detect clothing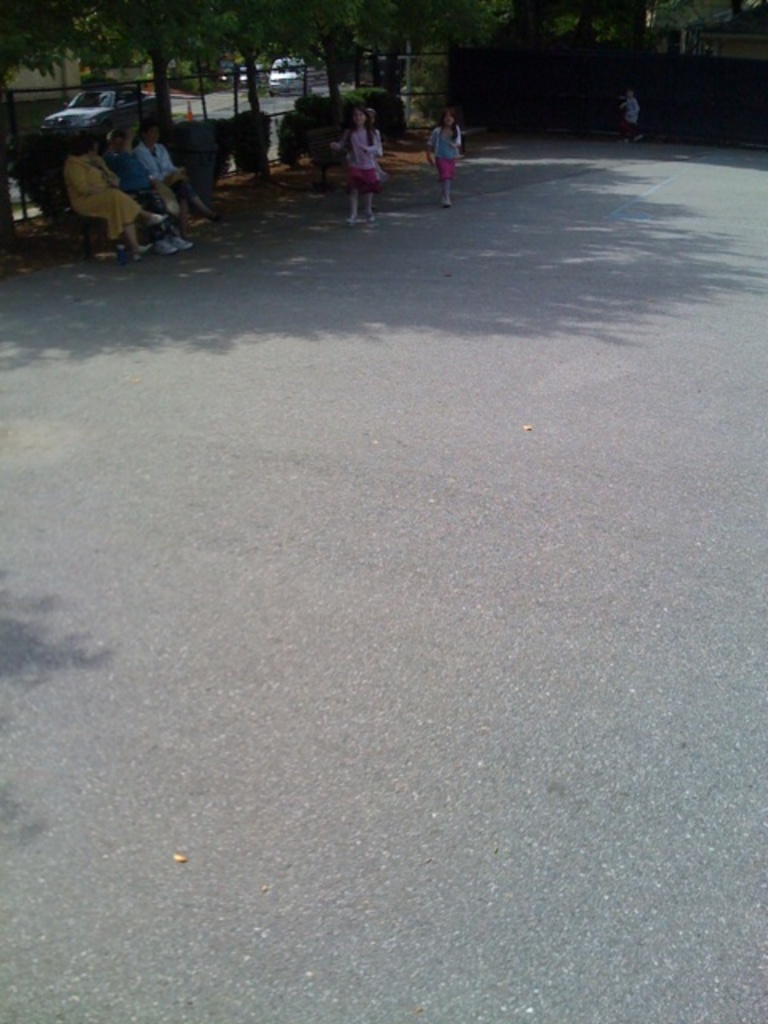
box(424, 130, 462, 187)
